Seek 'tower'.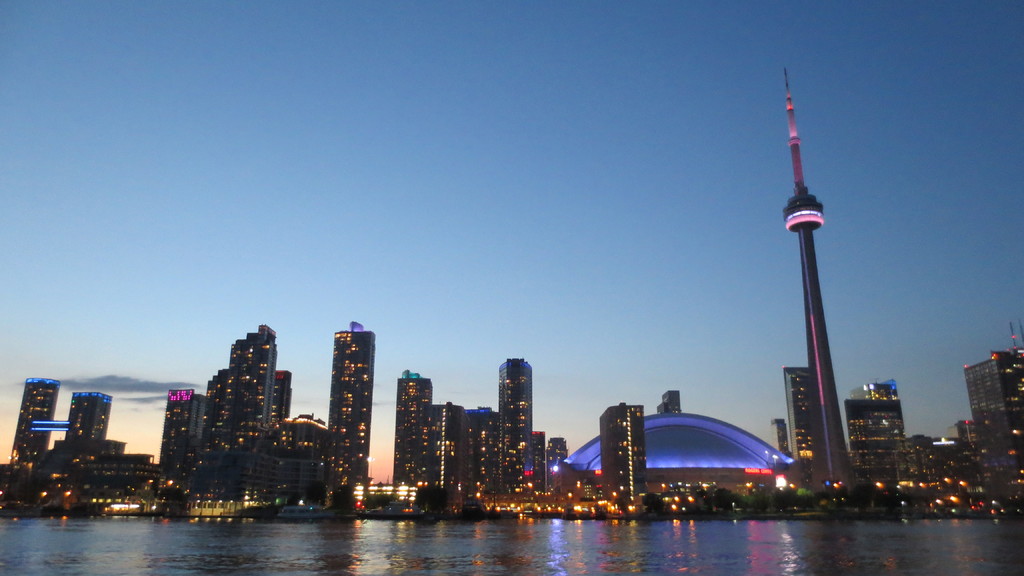
<box>787,67,856,505</box>.
